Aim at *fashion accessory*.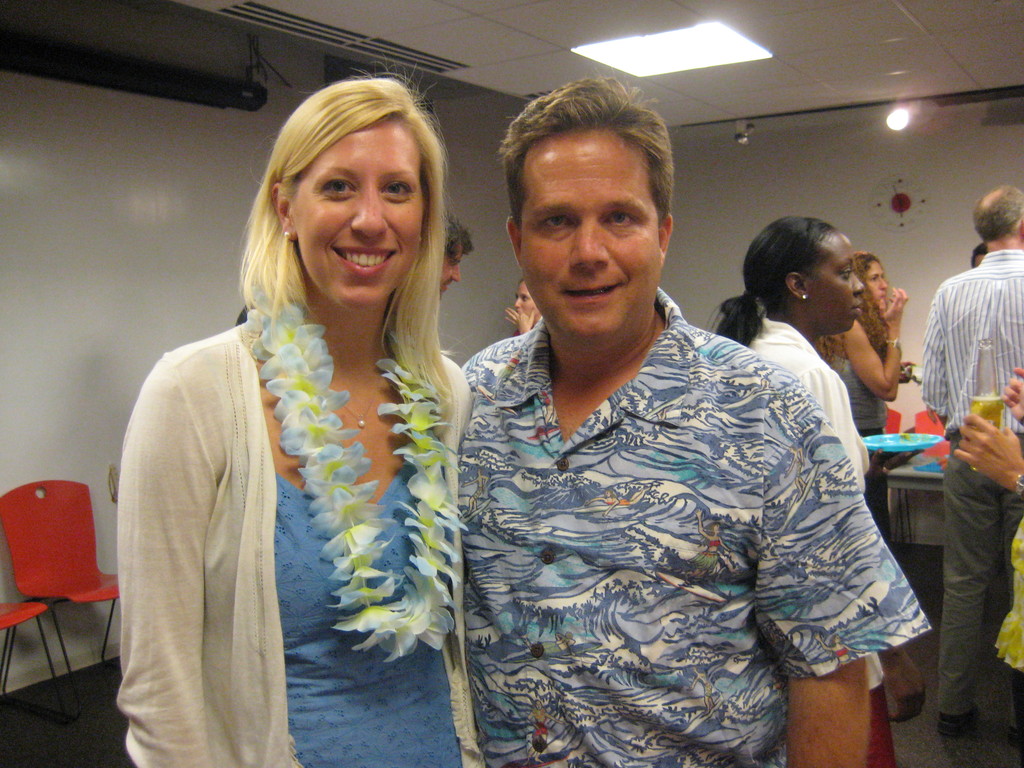
Aimed at locate(338, 390, 382, 431).
